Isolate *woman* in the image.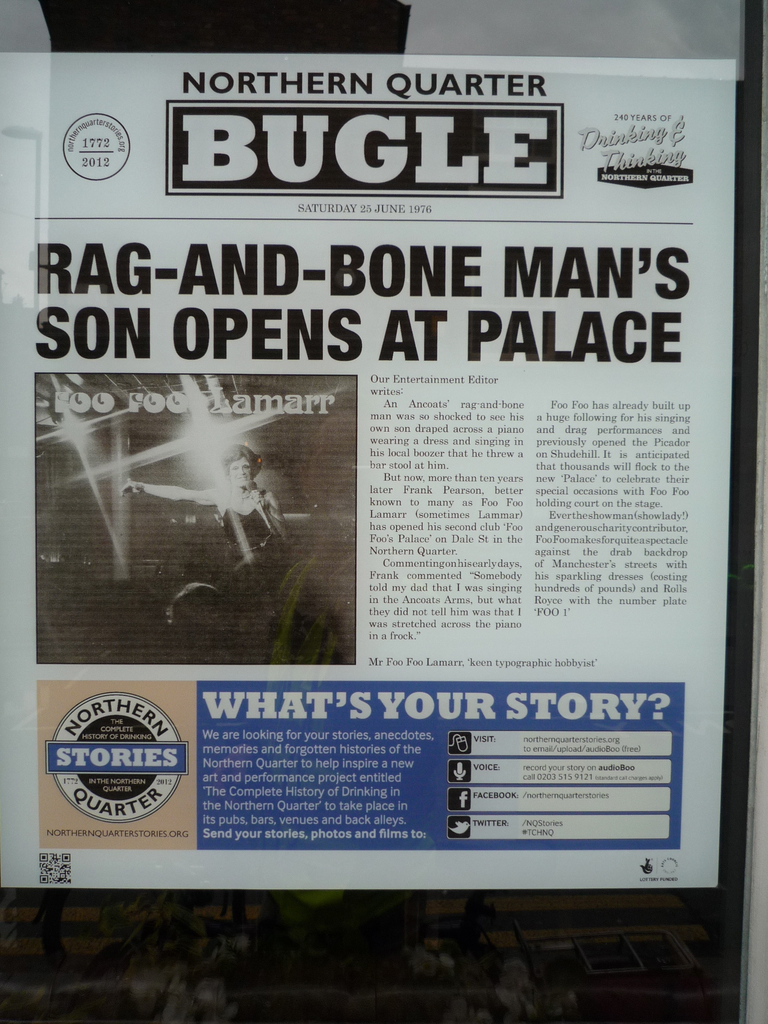
Isolated region: 116,443,298,571.
